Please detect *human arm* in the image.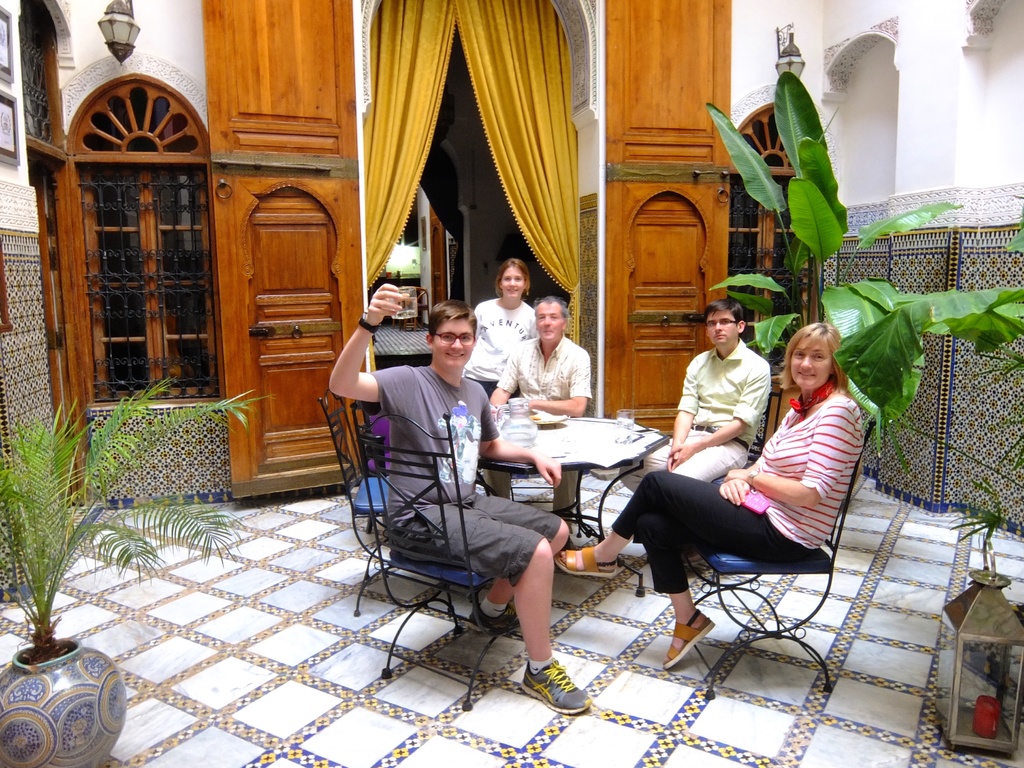
{"left": 319, "top": 325, "right": 381, "bottom": 435}.
